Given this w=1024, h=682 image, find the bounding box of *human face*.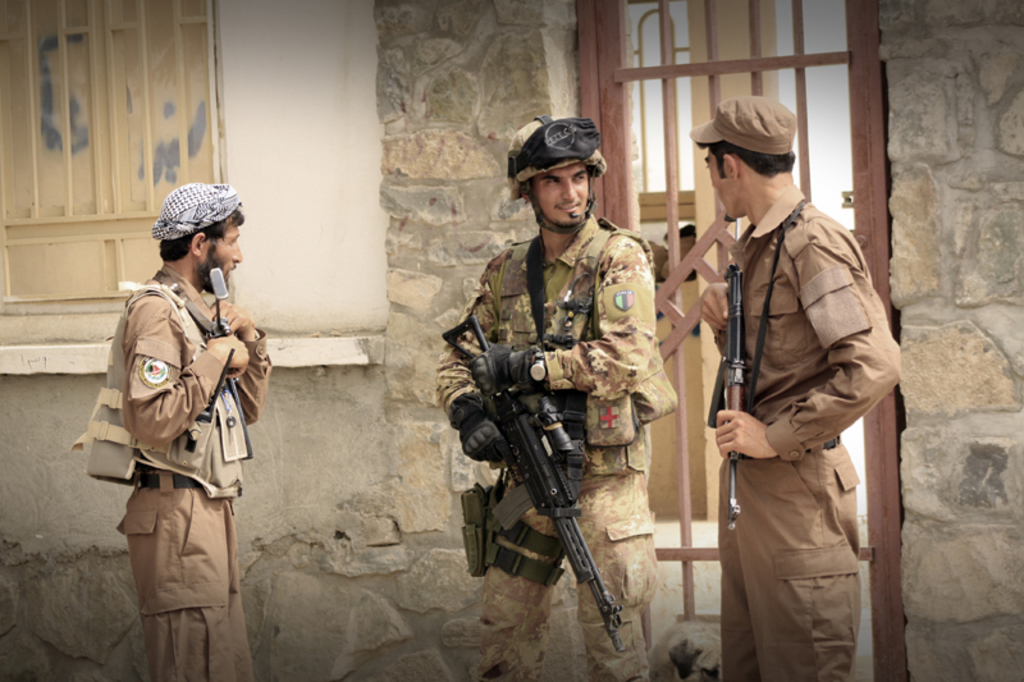
select_region(704, 150, 732, 221).
